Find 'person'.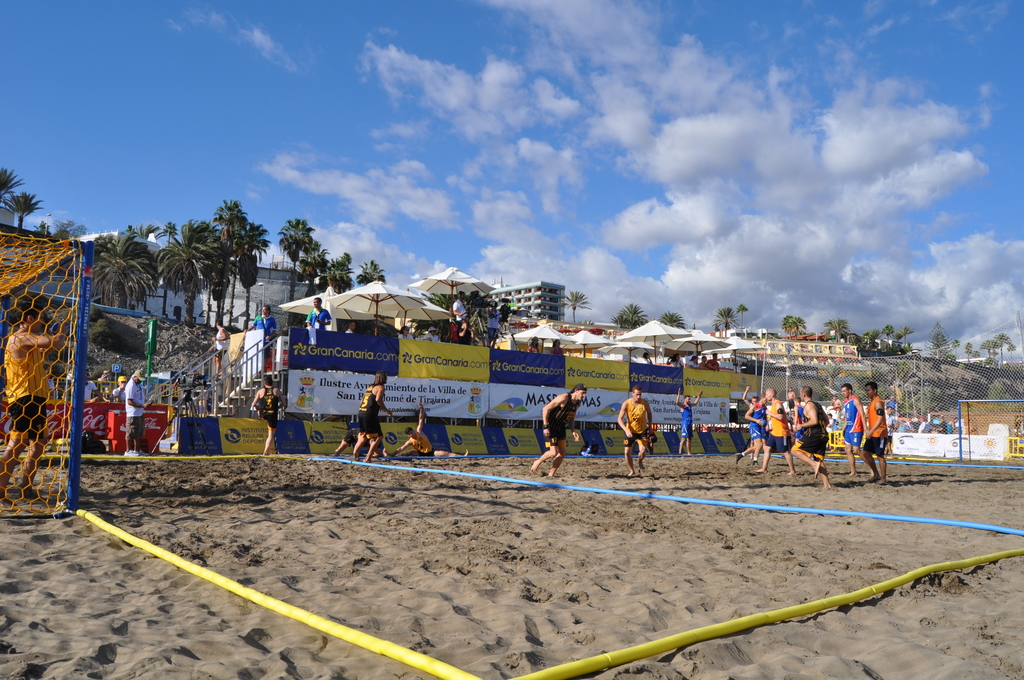
<bbox>349, 373, 390, 460</bbox>.
